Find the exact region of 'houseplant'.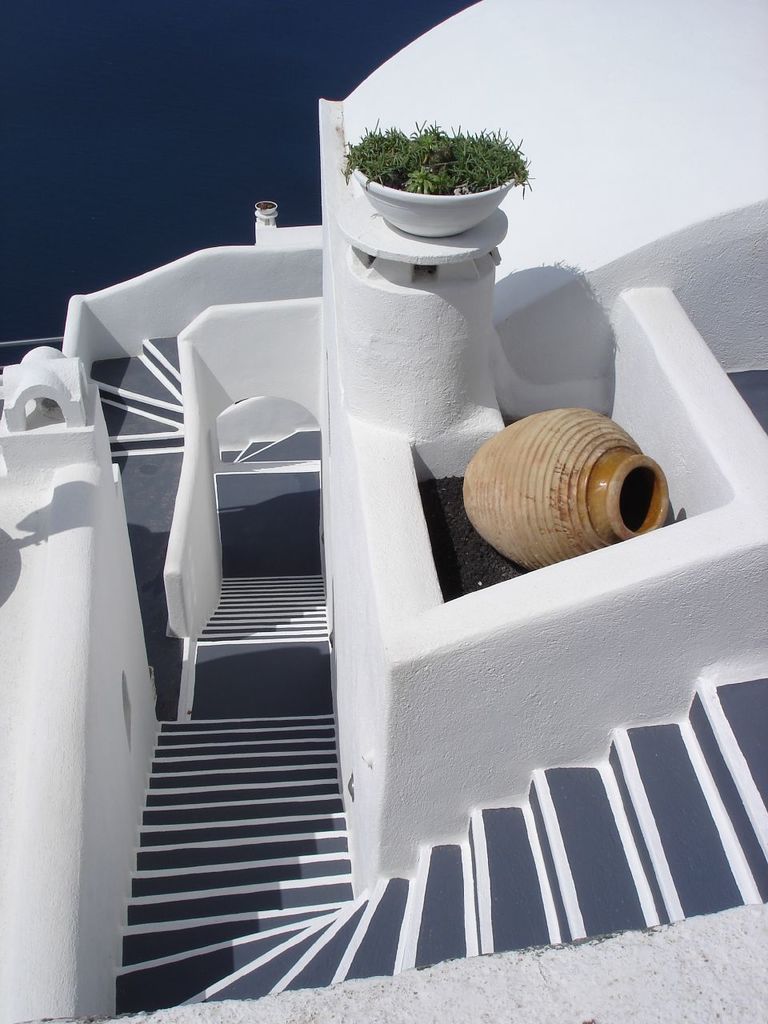
Exact region: 346 119 541 246.
